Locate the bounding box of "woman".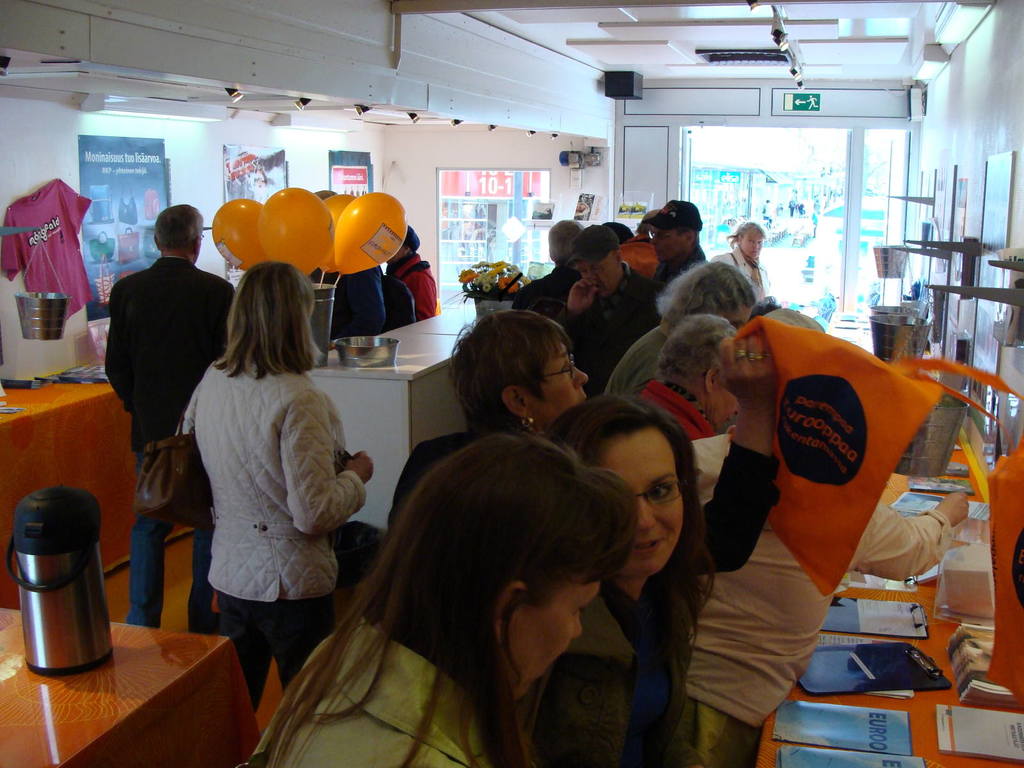
Bounding box: (left=712, top=218, right=766, bottom=306).
